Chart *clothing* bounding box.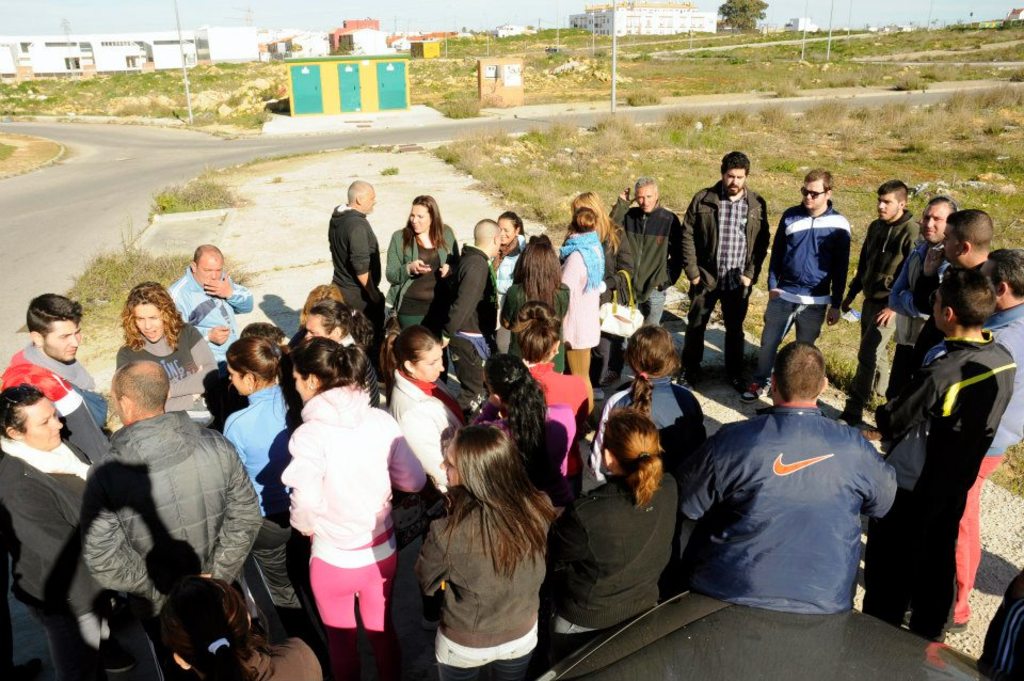
Charted: bbox(505, 284, 580, 348).
